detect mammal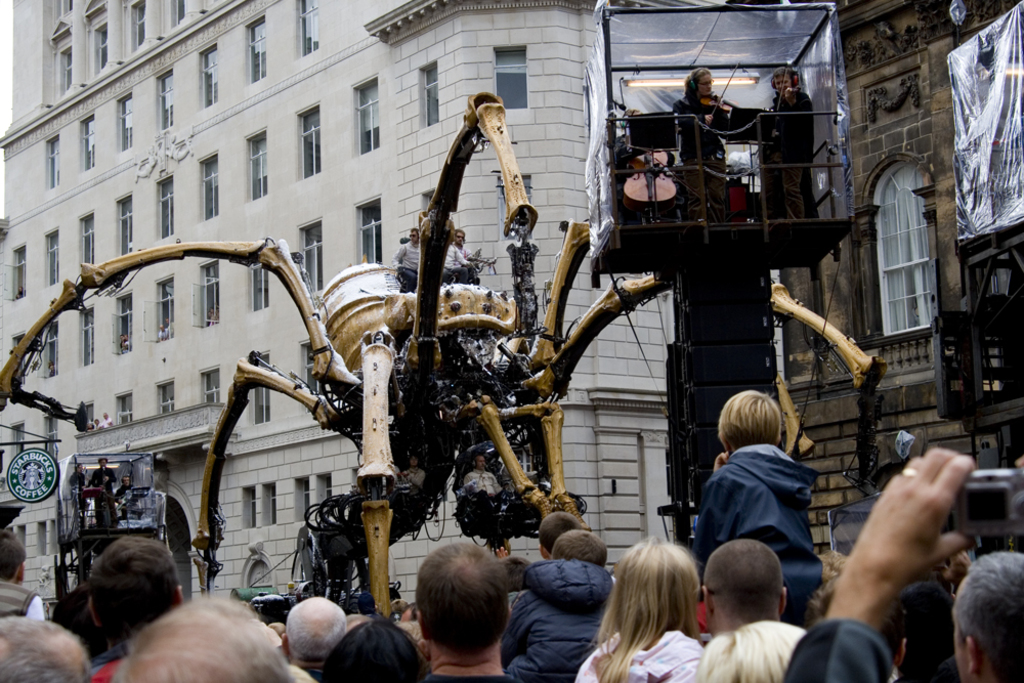
x1=117 y1=333 x2=122 y2=350
